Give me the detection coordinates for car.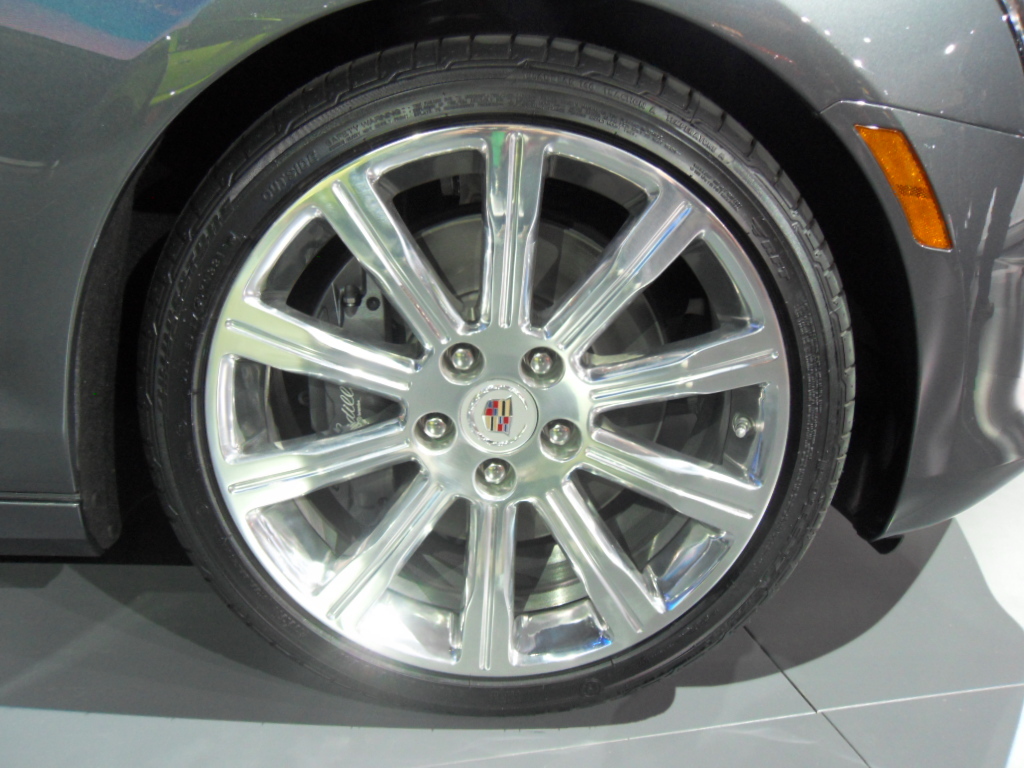
[x1=0, y1=0, x2=1023, y2=714].
